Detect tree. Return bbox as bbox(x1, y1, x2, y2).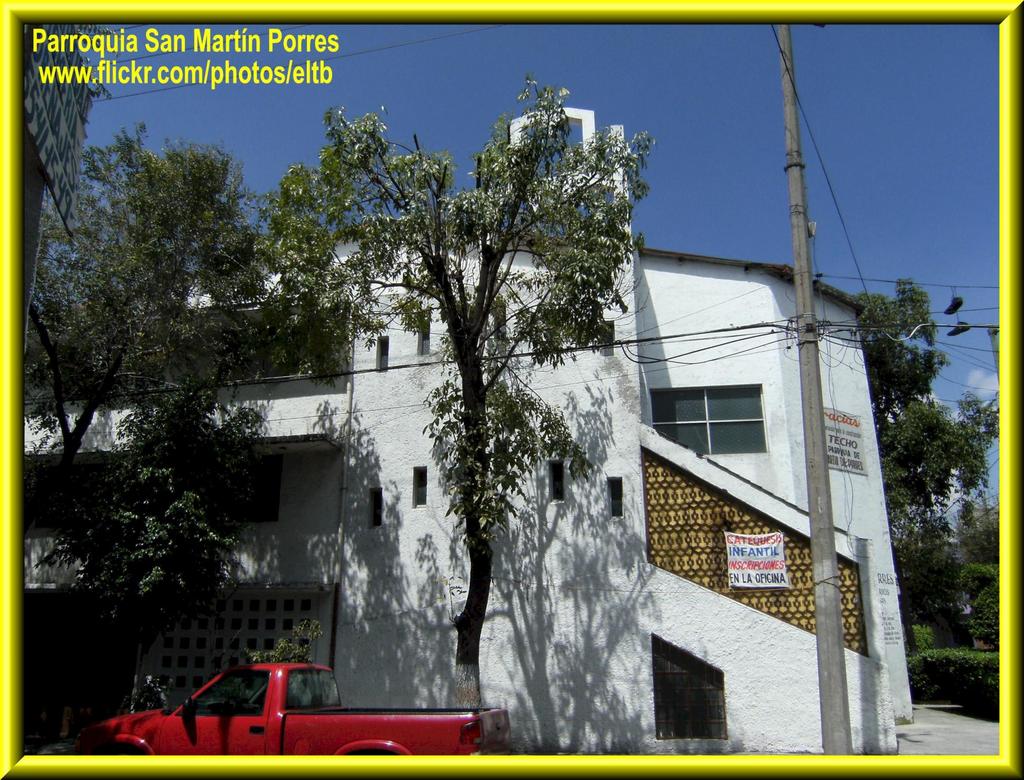
bbox(854, 280, 1007, 656).
